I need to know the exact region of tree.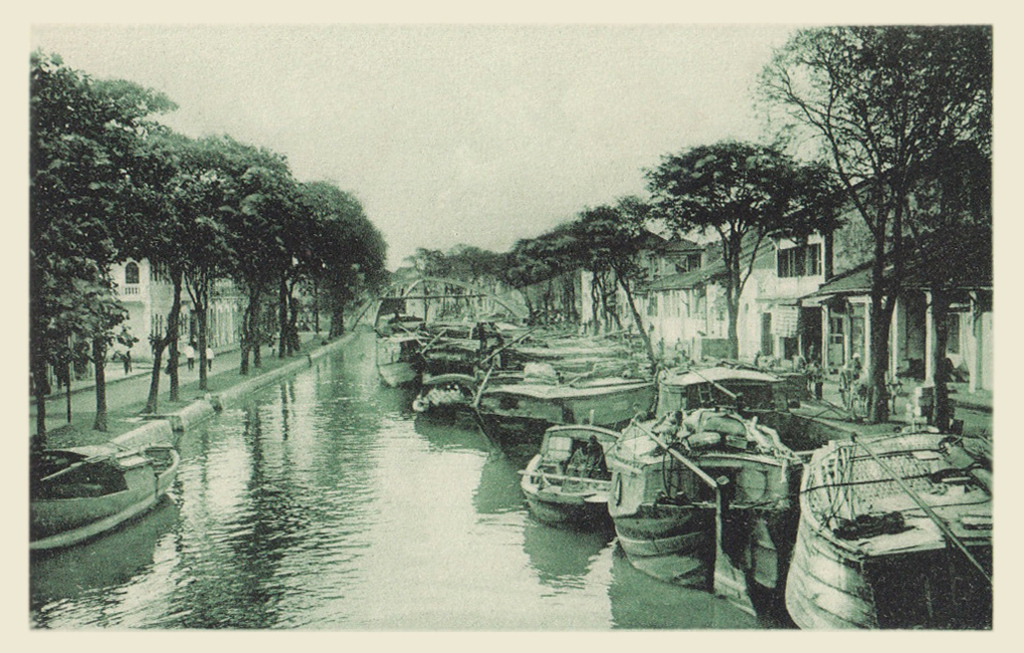
Region: detection(414, 240, 445, 317).
